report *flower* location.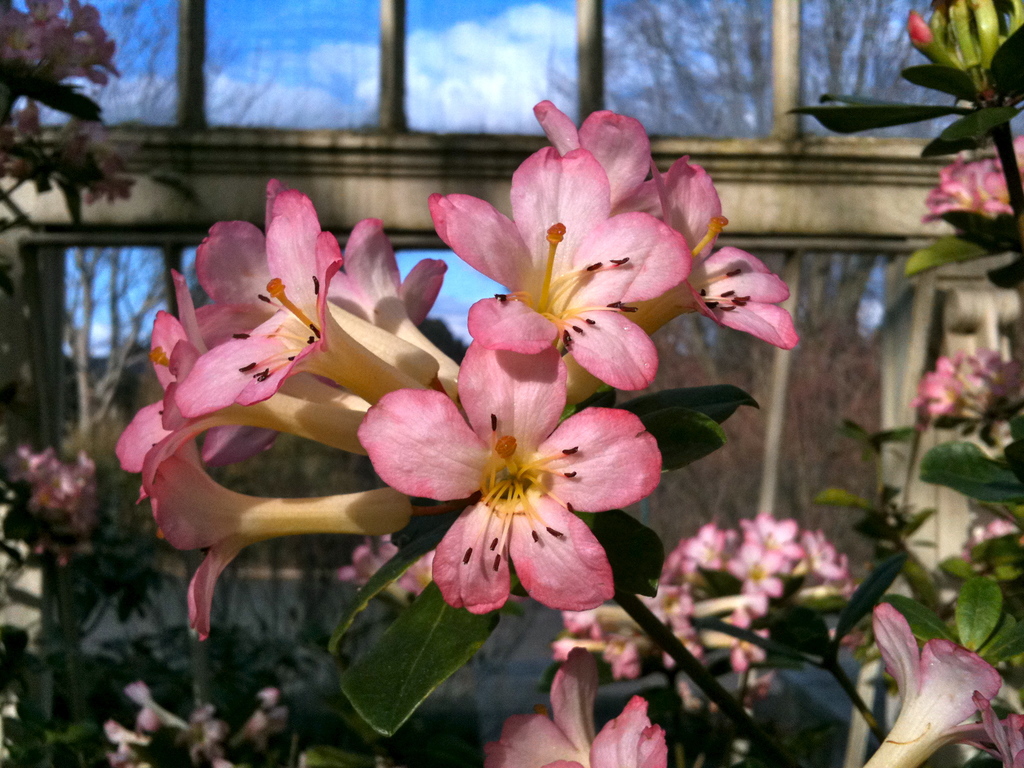
Report: bbox=[906, 12, 933, 45].
